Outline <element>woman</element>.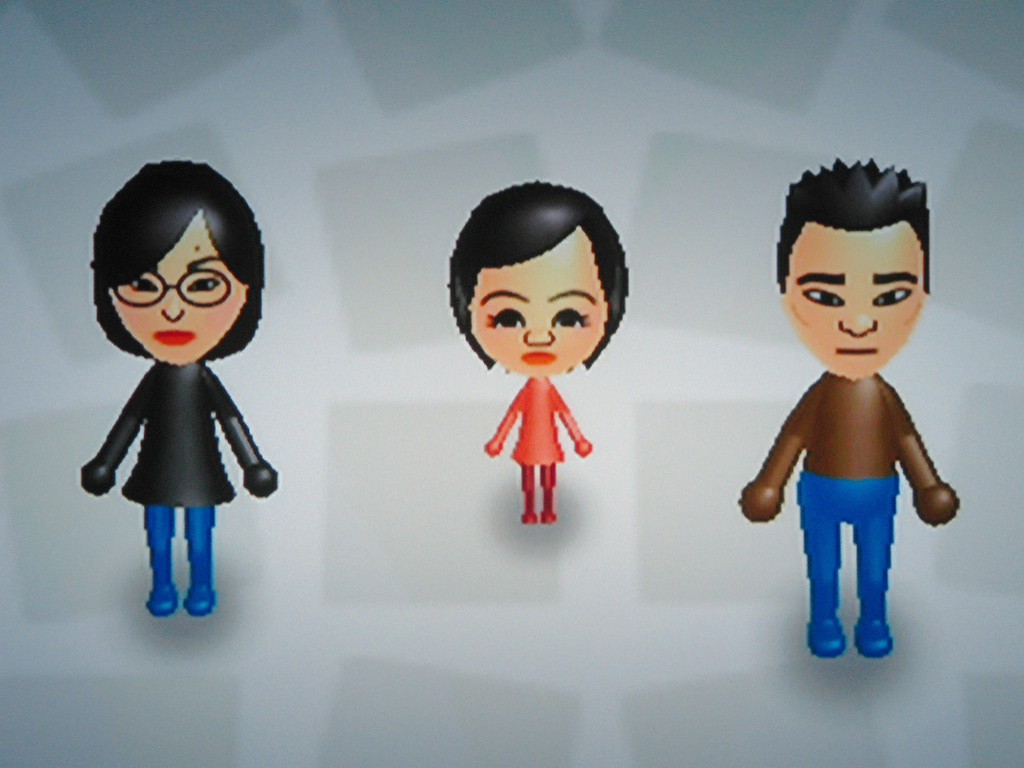
Outline: rect(437, 180, 645, 524).
